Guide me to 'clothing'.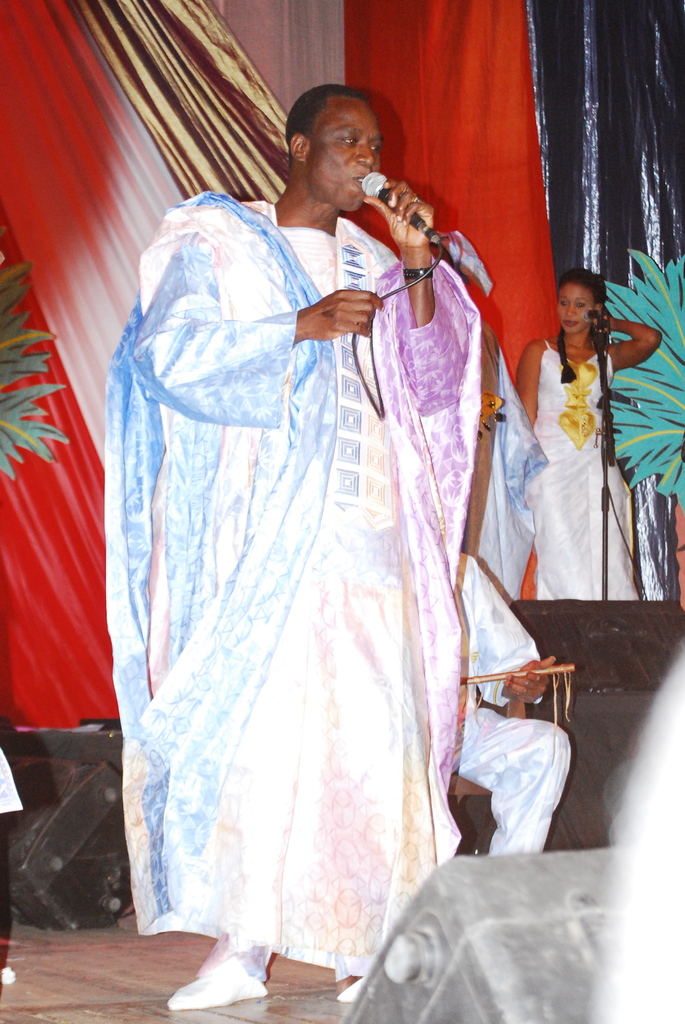
Guidance: 454,547,573,855.
